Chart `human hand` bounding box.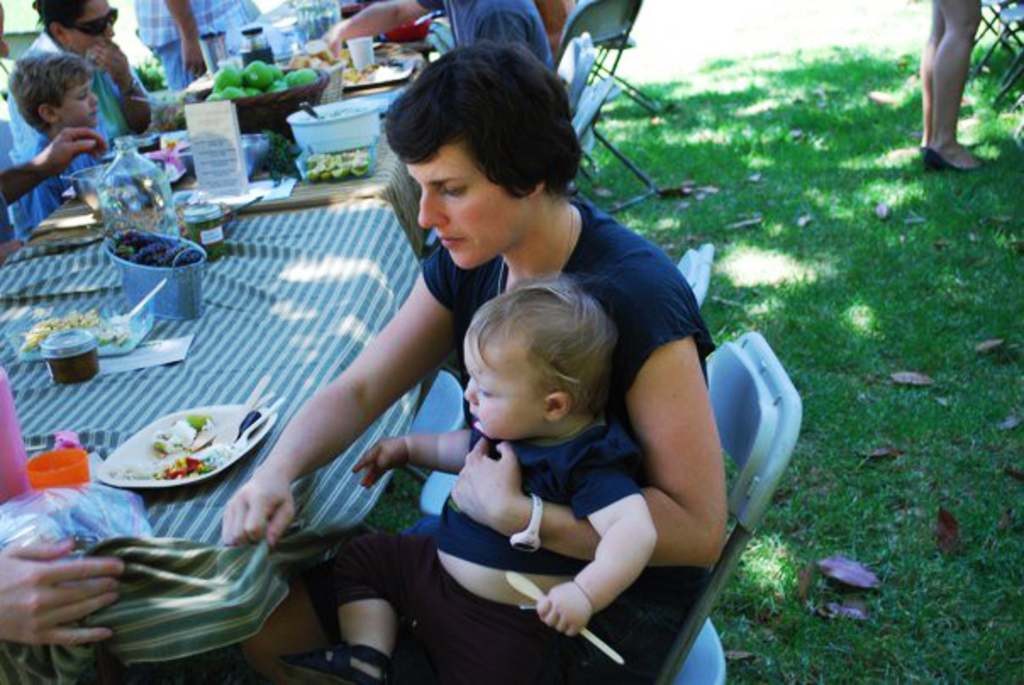
Charted: <bbox>0, 236, 24, 266</bbox>.
